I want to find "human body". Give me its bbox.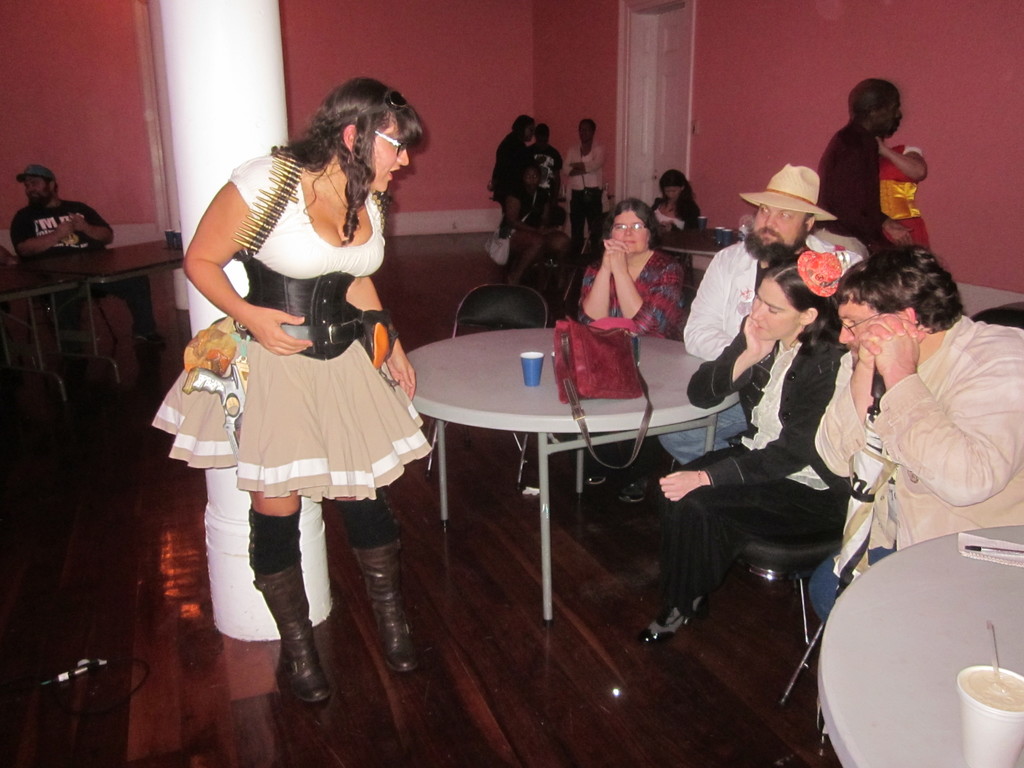
l=564, t=143, r=605, b=259.
